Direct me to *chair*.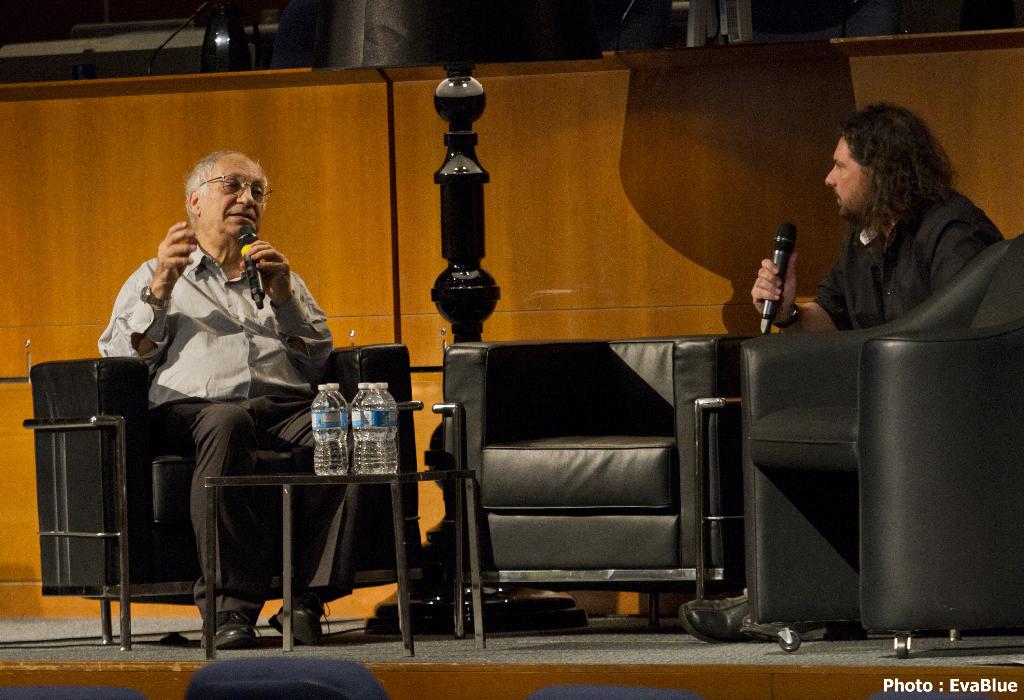
Direction: [left=740, top=235, right=1023, bottom=660].
